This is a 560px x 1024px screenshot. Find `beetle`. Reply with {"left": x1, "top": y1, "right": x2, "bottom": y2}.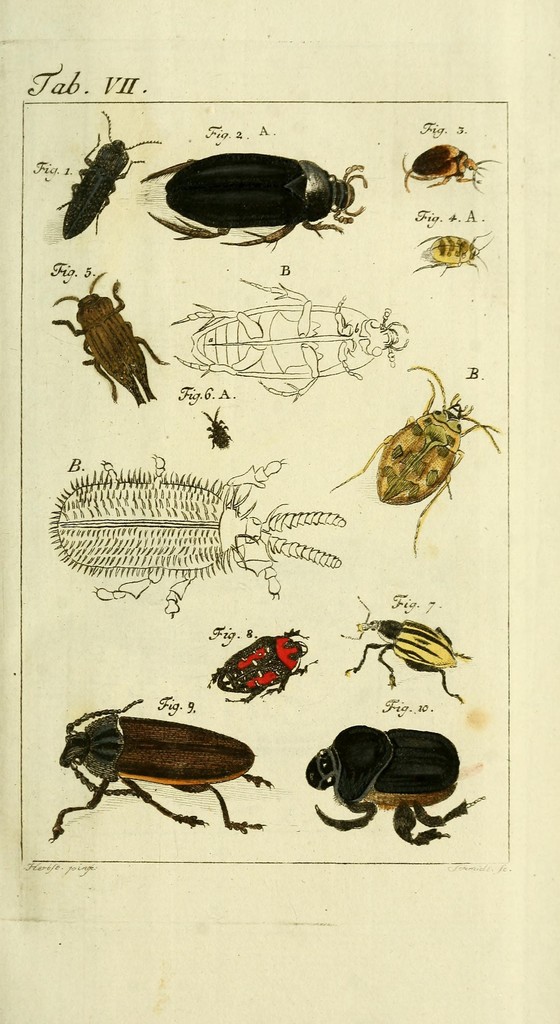
{"left": 30, "top": 700, "right": 280, "bottom": 831}.
